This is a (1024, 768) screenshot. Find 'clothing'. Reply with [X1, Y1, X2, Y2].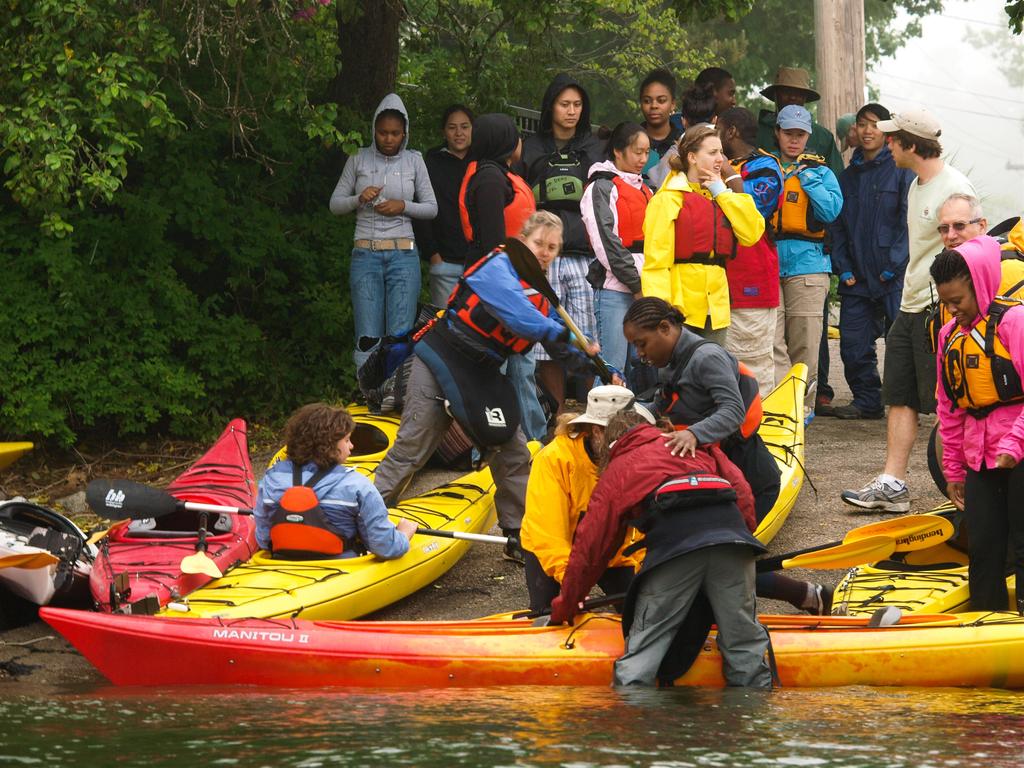
[328, 93, 438, 382].
